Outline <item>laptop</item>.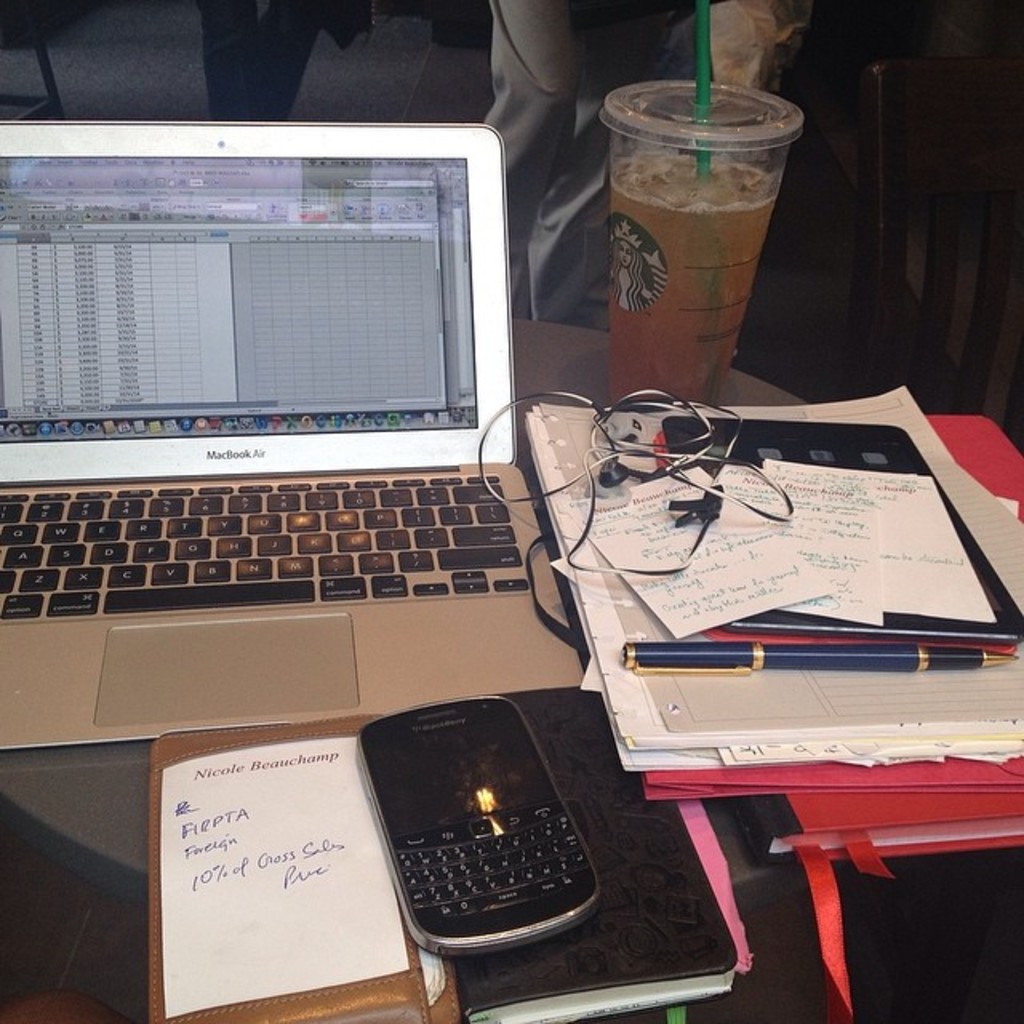
Outline: [left=0, top=107, right=581, bottom=755].
